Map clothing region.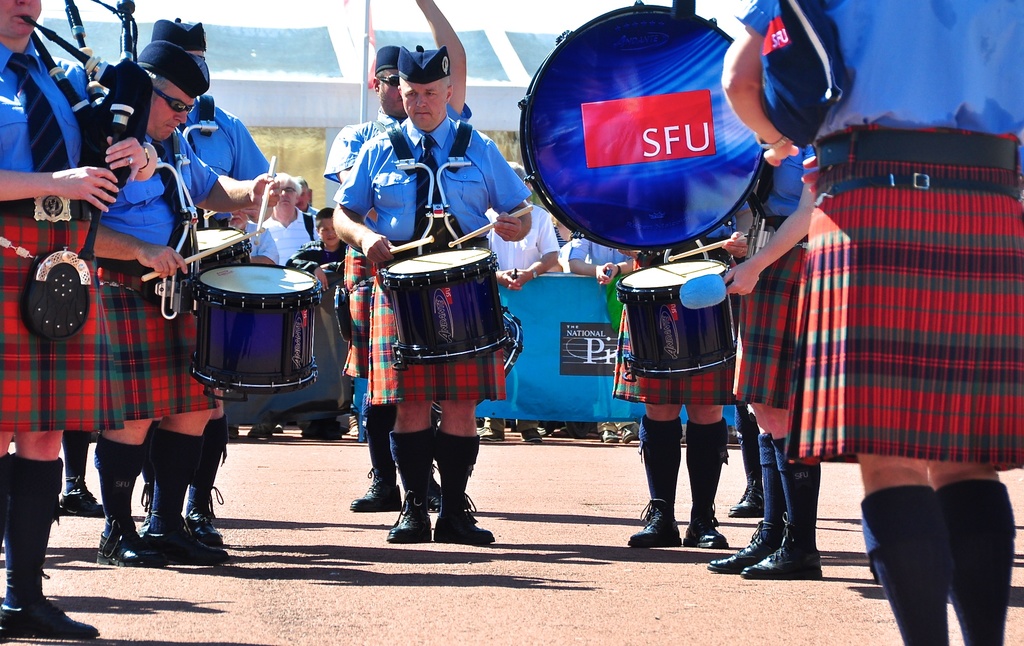
Mapped to crop(179, 89, 273, 185).
